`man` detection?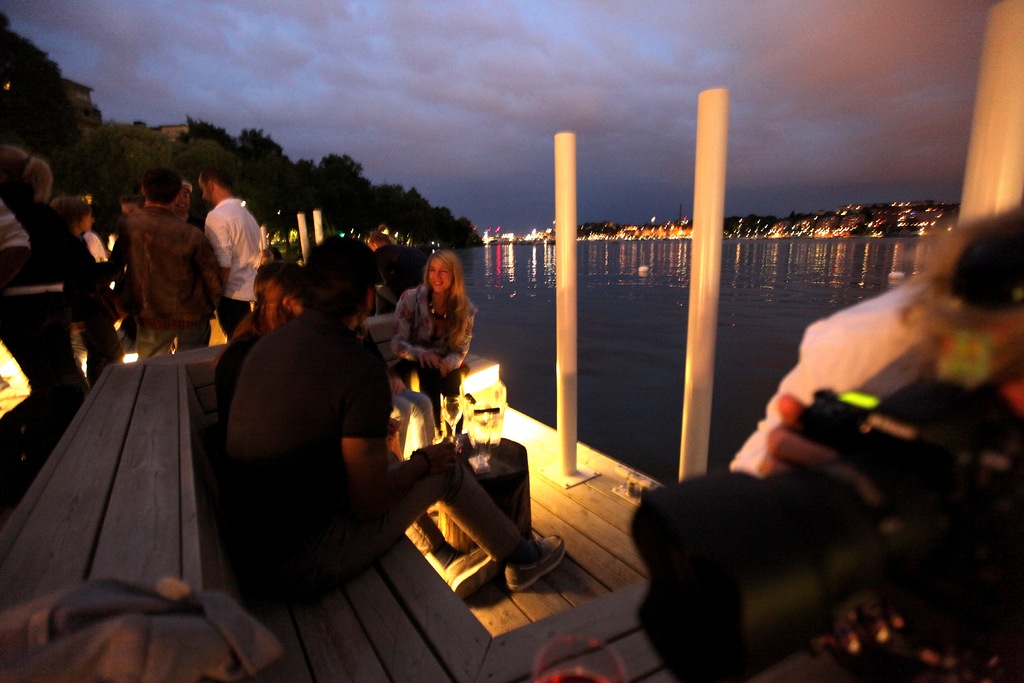
47,197,97,378
